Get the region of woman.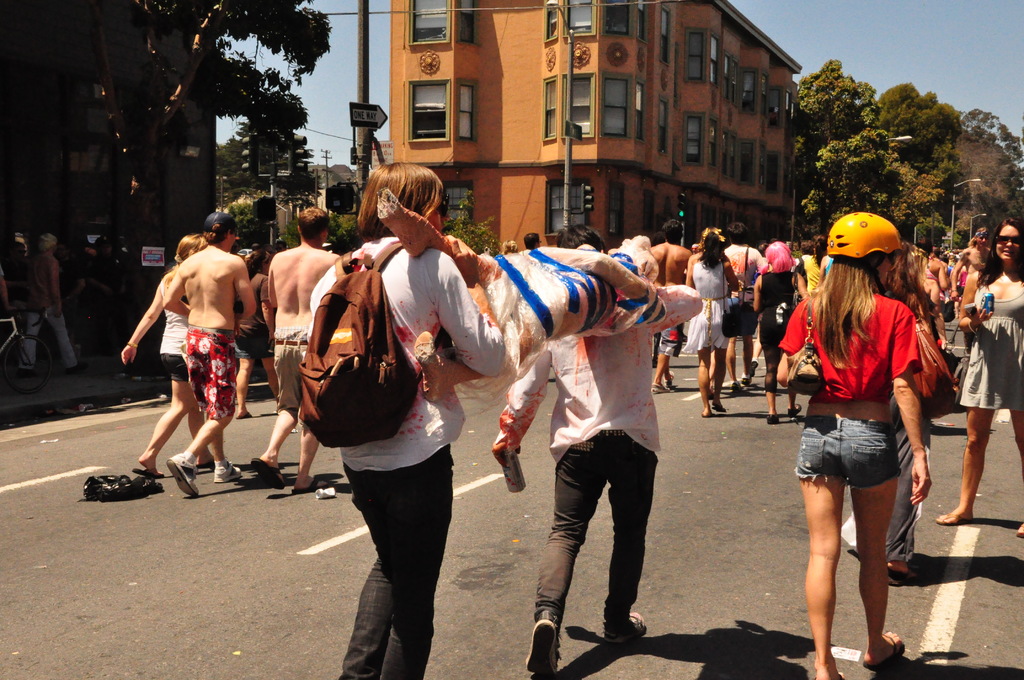
<bbox>788, 231, 949, 654</bbox>.
